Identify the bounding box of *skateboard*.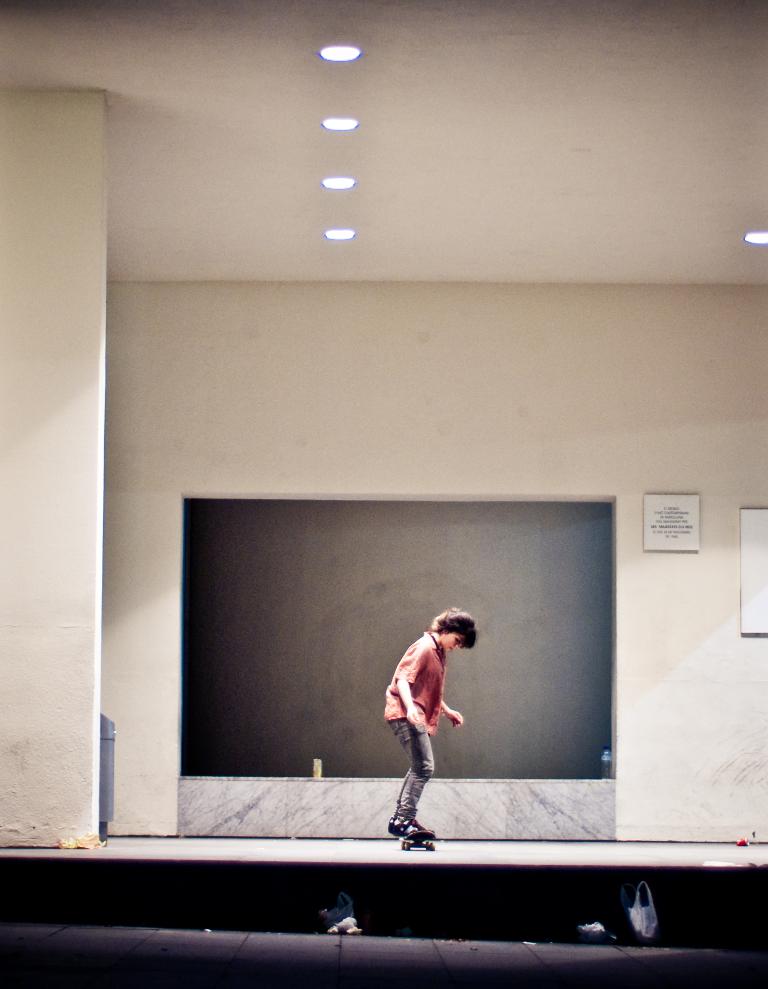
(left=400, top=828, right=434, bottom=853).
